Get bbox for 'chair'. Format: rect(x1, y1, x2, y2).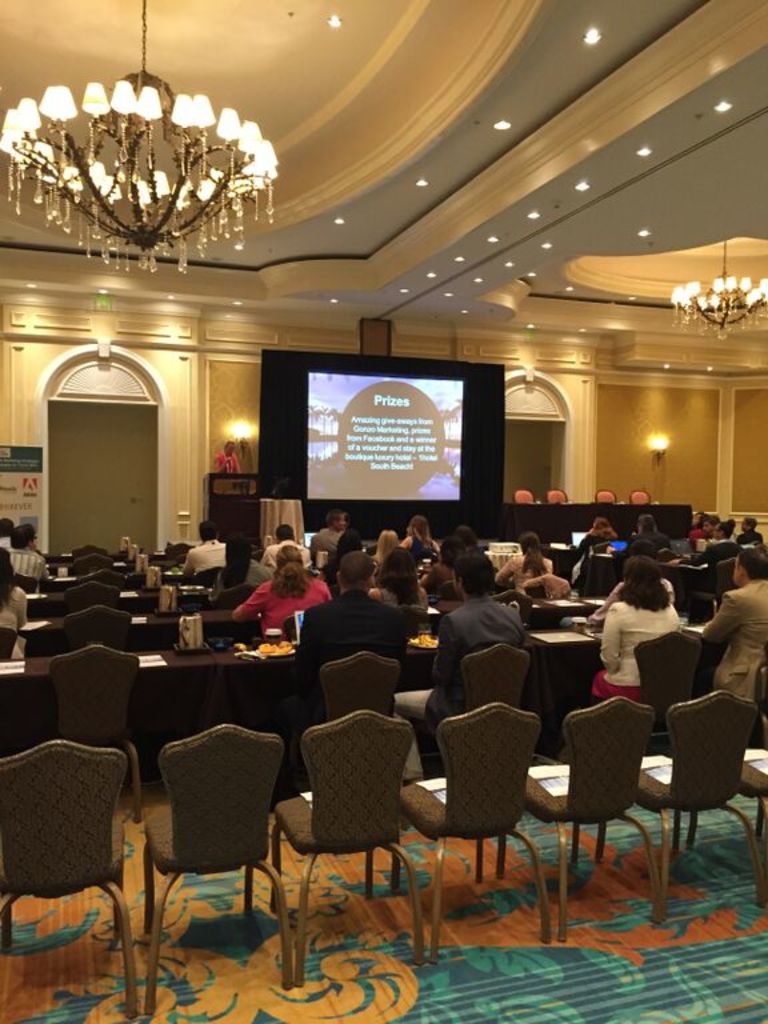
rect(63, 557, 116, 575).
